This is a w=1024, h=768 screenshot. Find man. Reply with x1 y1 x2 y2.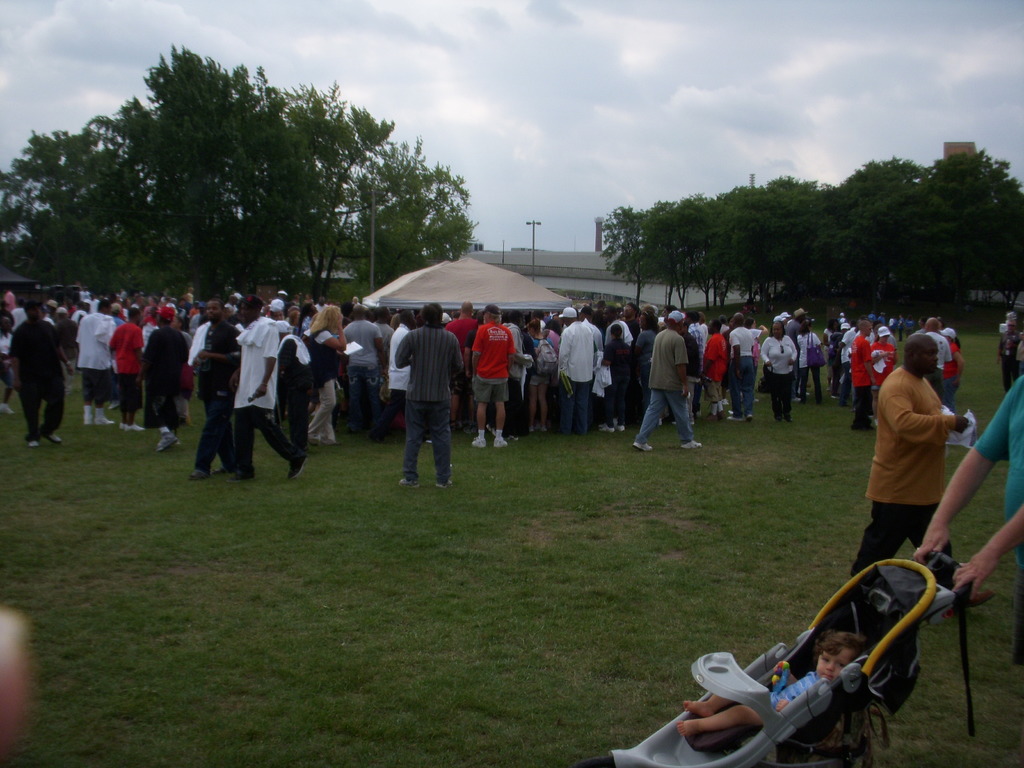
659 303 676 324.
